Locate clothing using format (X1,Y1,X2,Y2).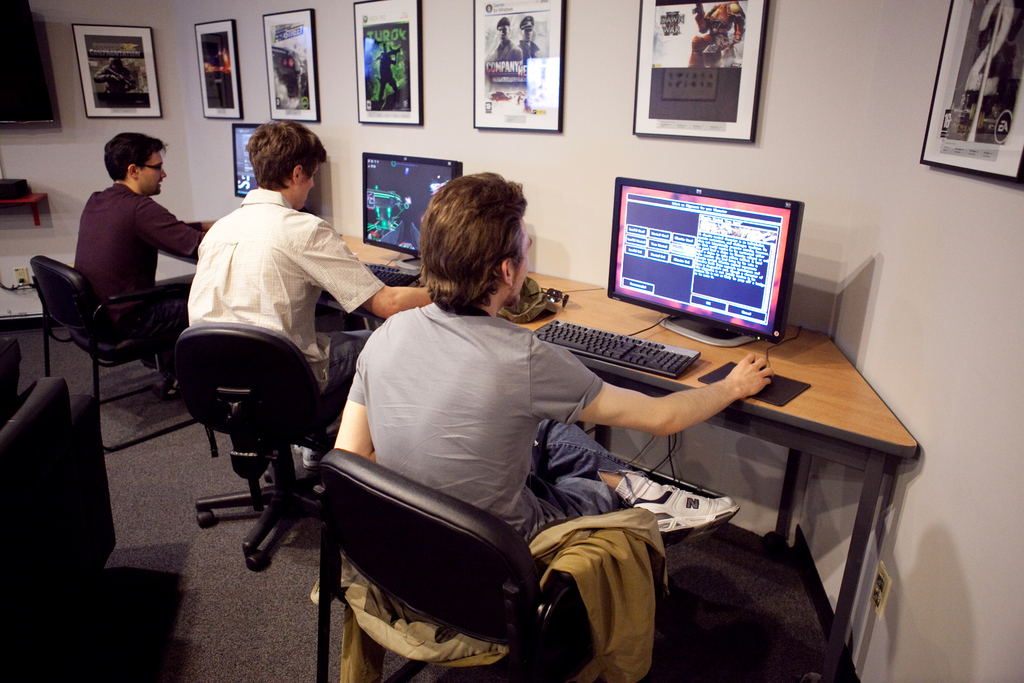
(517,38,541,58).
